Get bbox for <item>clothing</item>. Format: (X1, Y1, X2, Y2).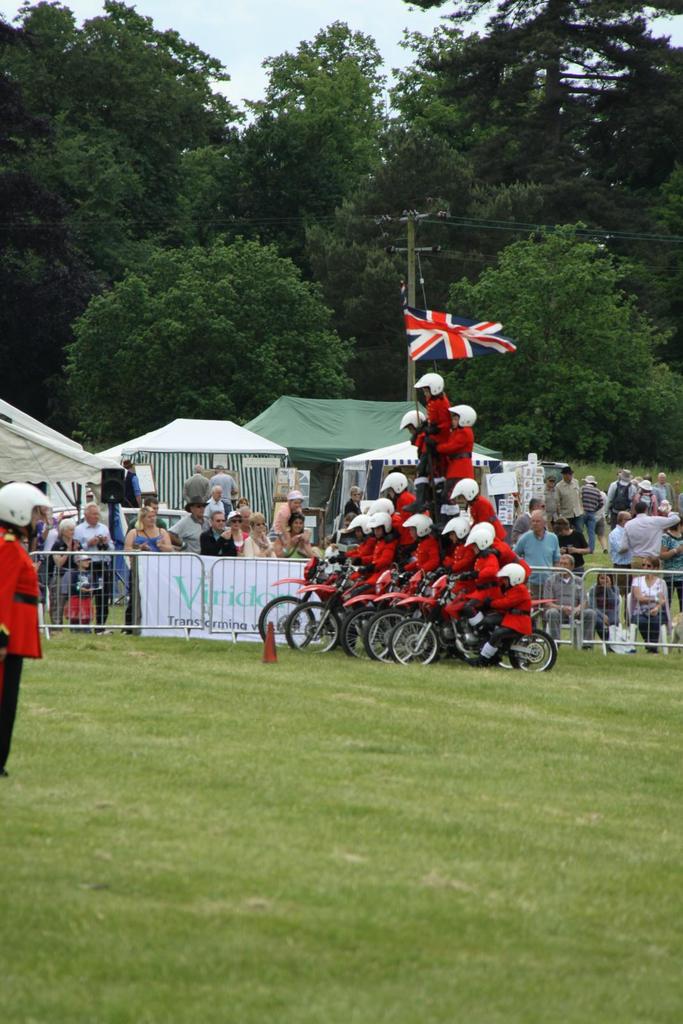
(22, 474, 682, 650).
